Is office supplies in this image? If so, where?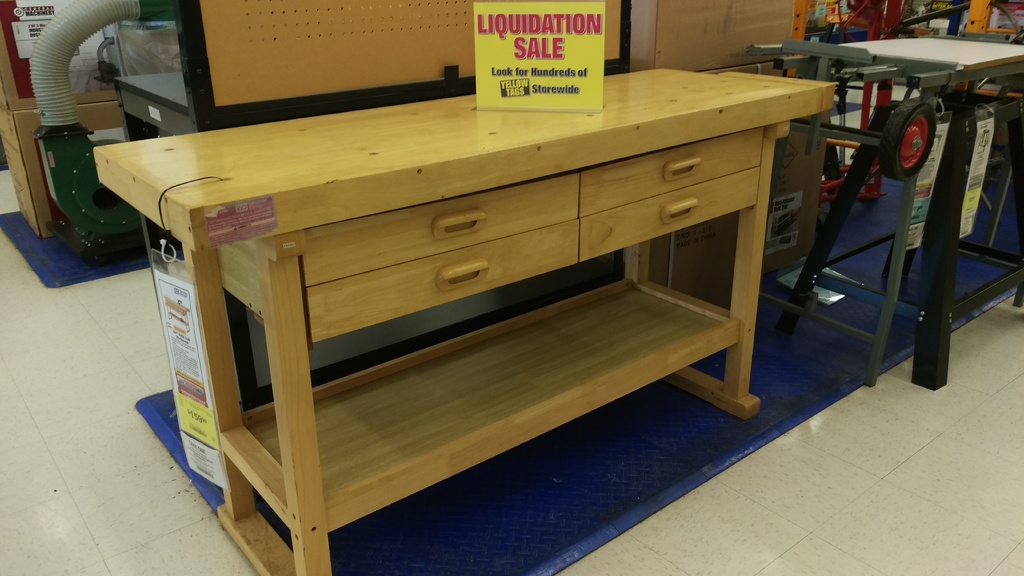
Yes, at pyautogui.locateOnScreen(965, 0, 996, 29).
